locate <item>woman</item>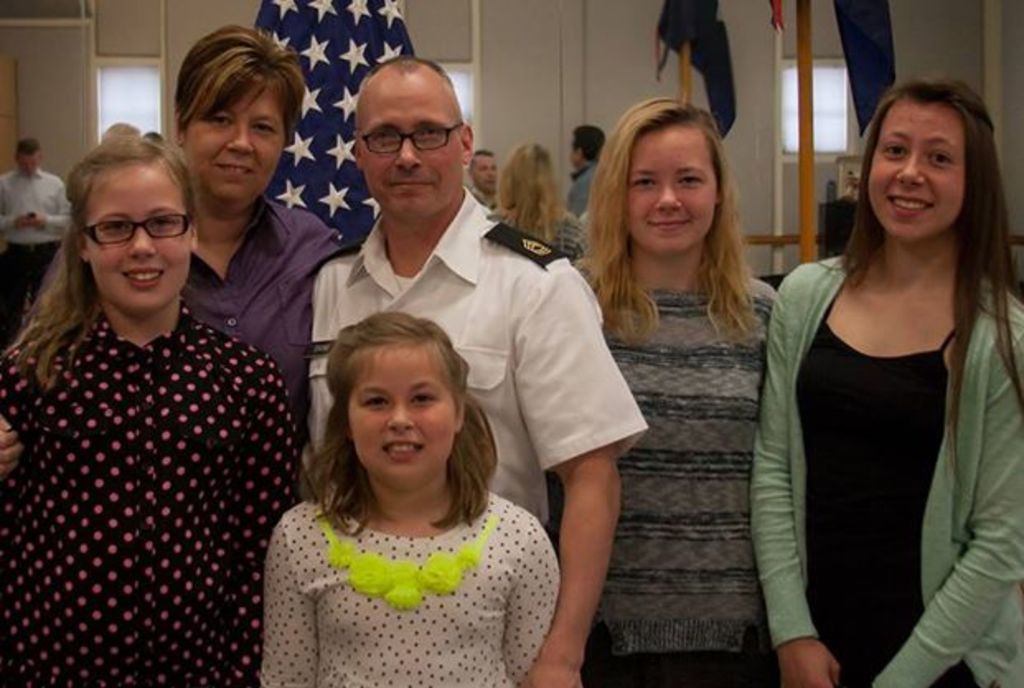
<box>755,61,1021,687</box>
